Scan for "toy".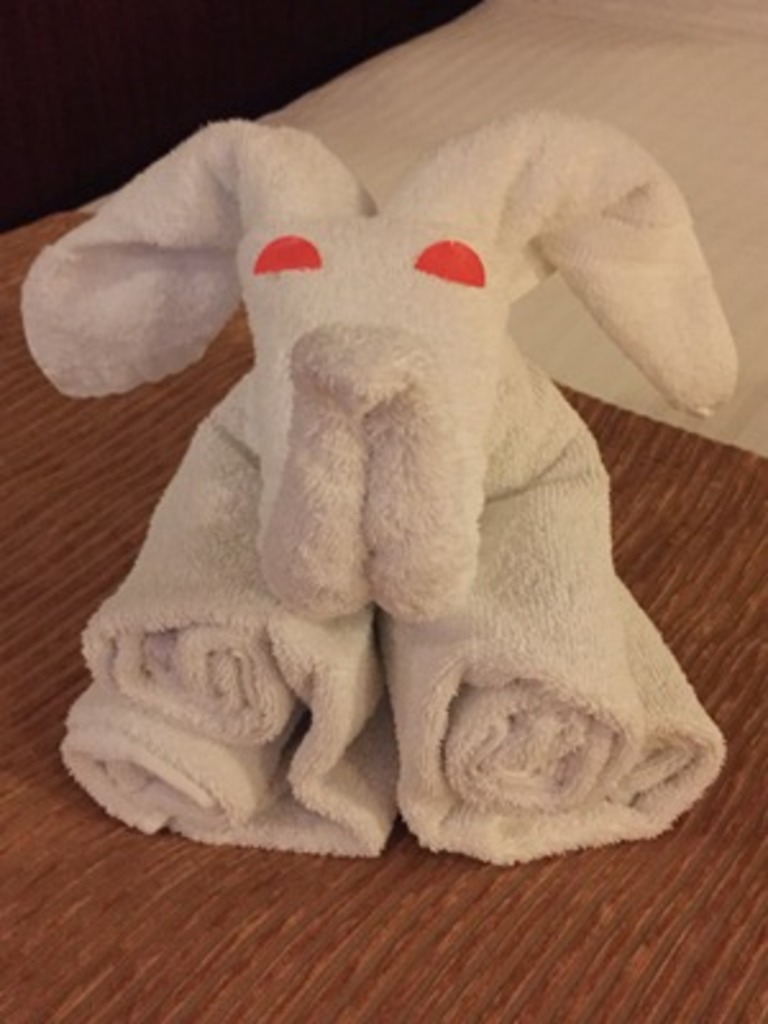
Scan result: bbox=(46, 102, 742, 886).
